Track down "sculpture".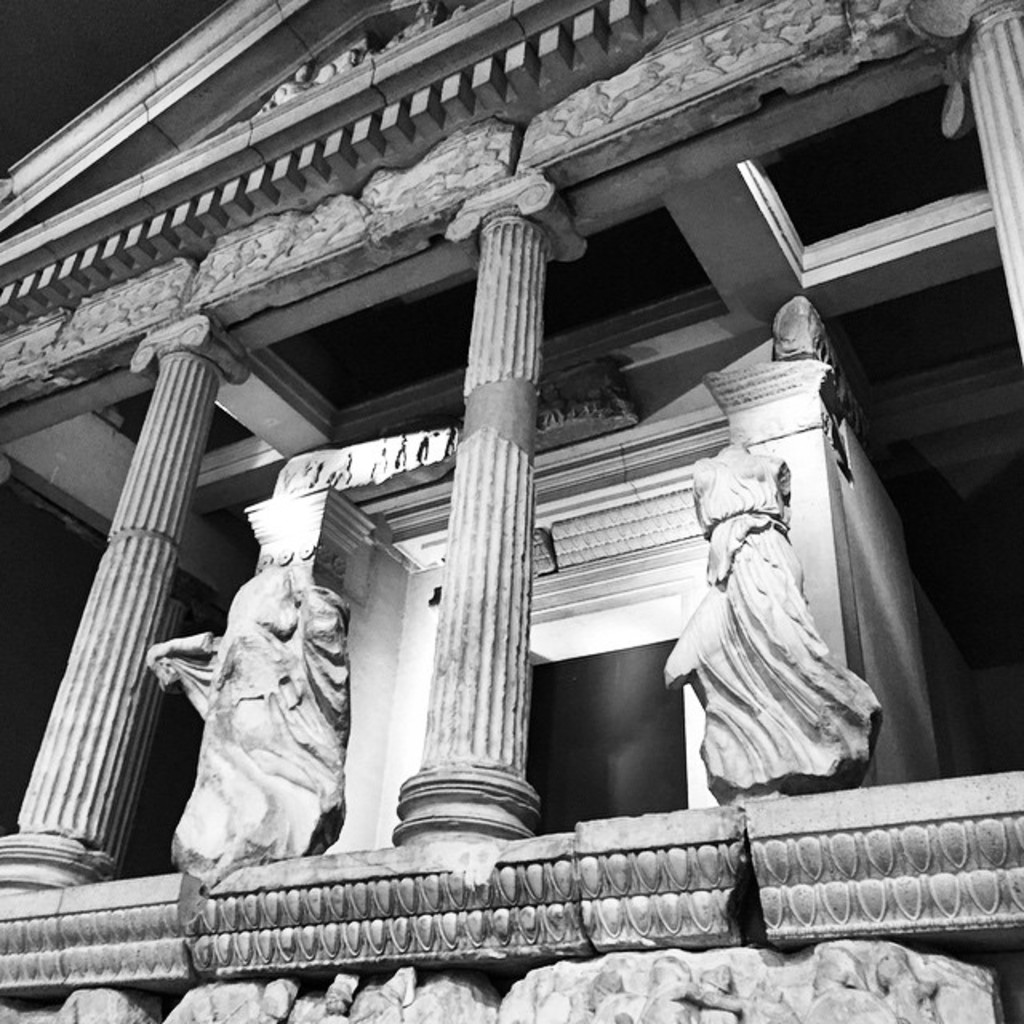
Tracked to bbox=[664, 440, 885, 797].
